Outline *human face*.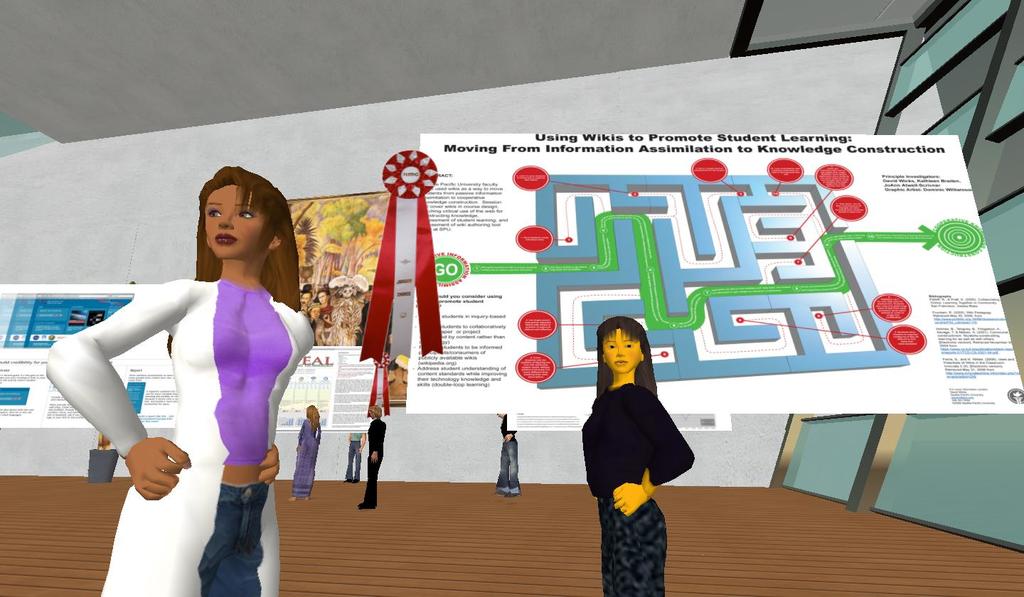
Outline: pyautogui.locateOnScreen(201, 182, 270, 260).
